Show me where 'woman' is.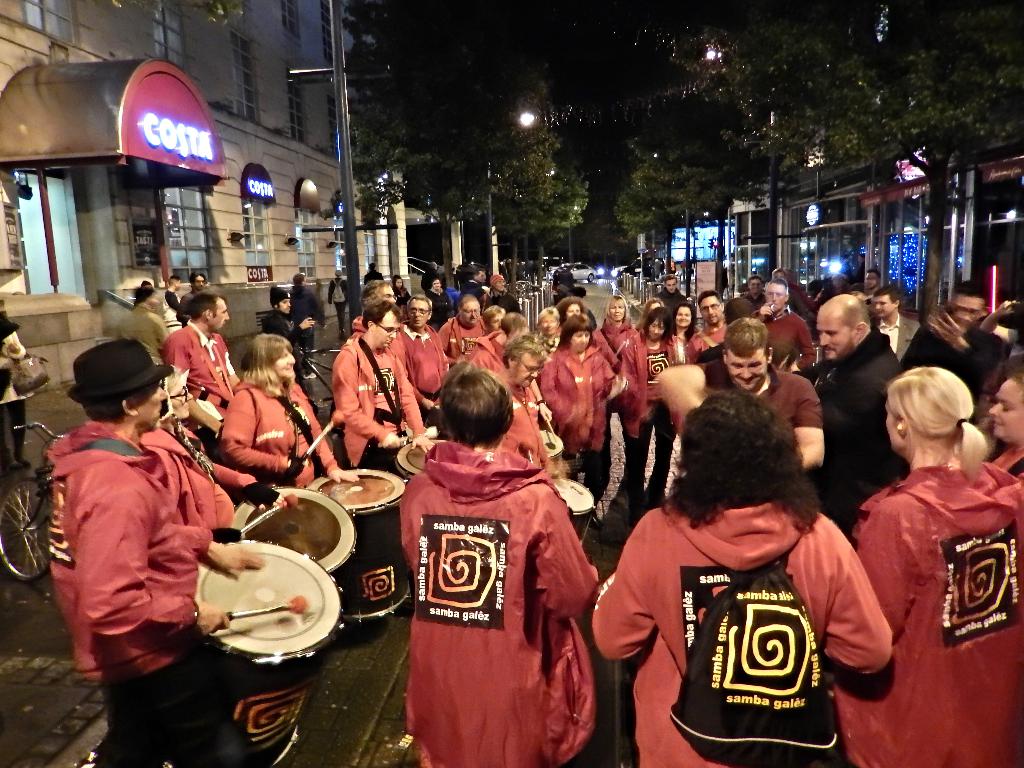
'woman' is at <bbox>657, 276, 686, 309</bbox>.
